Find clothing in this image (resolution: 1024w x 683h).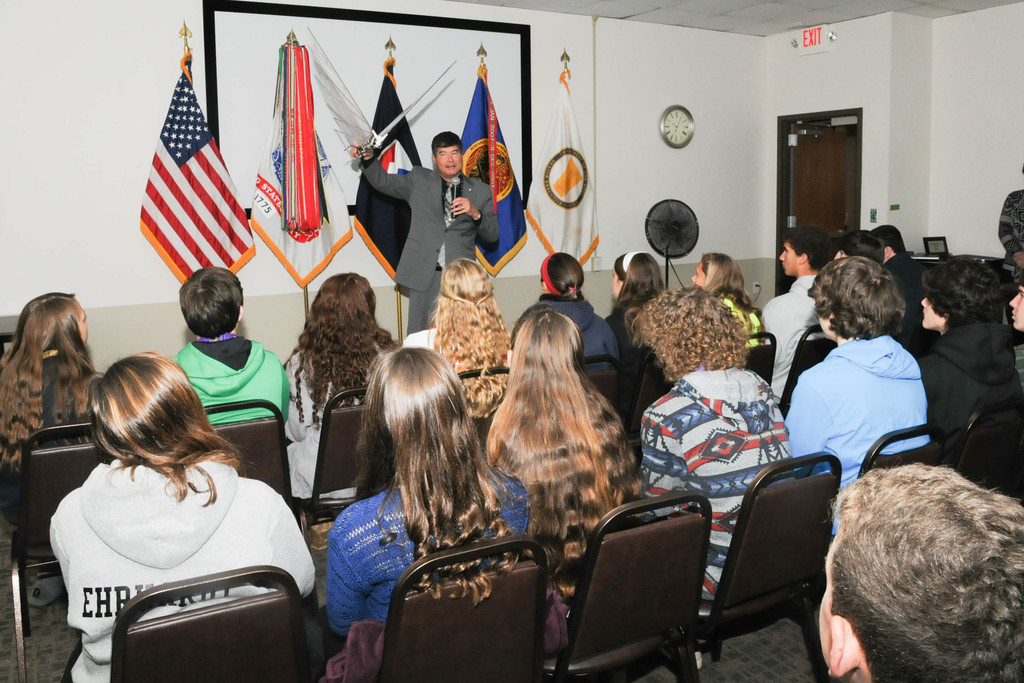
[left=513, top=293, right=623, bottom=365].
